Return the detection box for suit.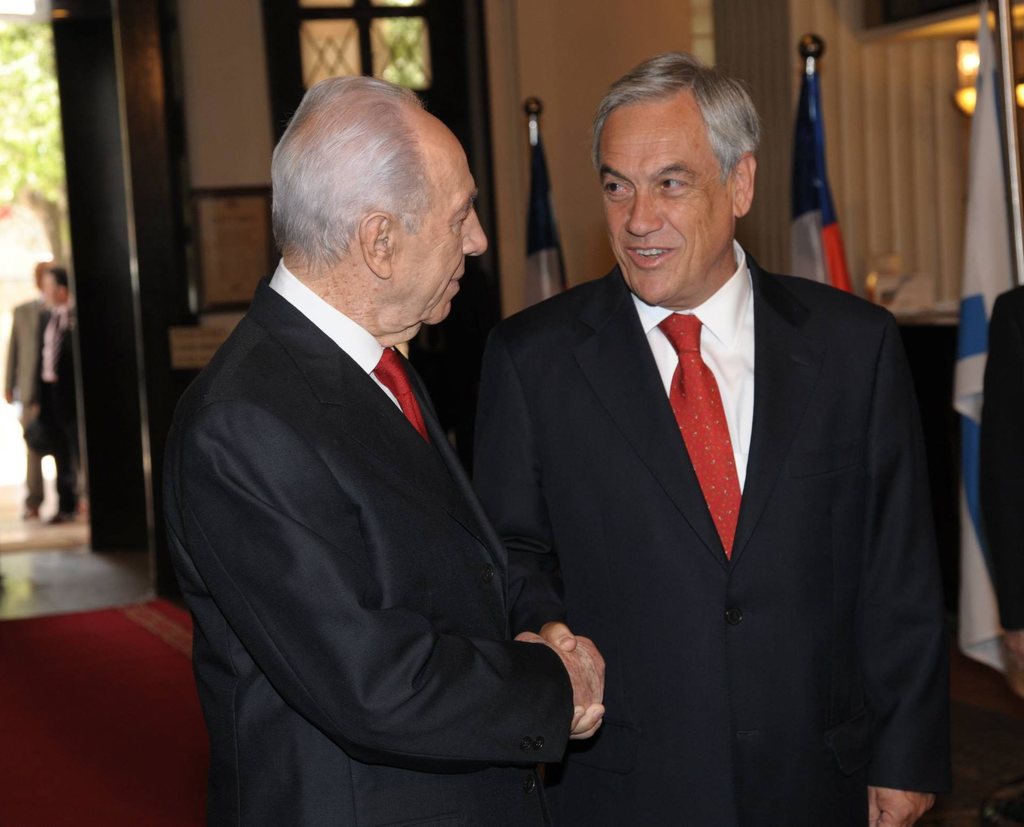
rect(35, 304, 77, 508).
